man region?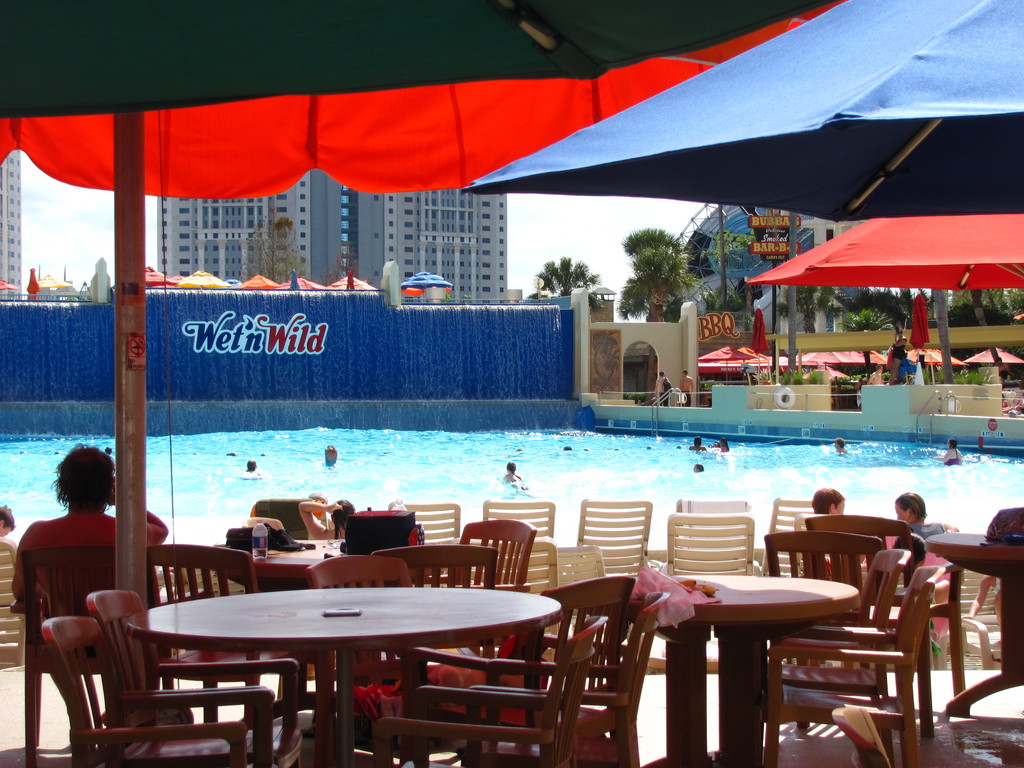
x1=884, y1=490, x2=950, y2=540
